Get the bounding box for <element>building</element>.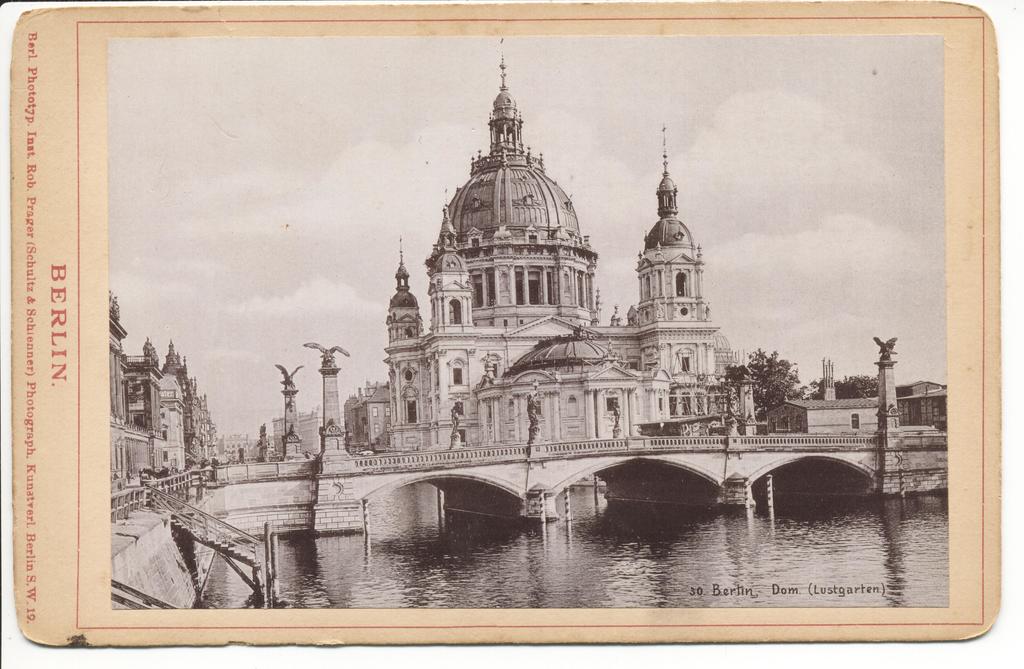
x1=346, y1=85, x2=744, y2=451.
